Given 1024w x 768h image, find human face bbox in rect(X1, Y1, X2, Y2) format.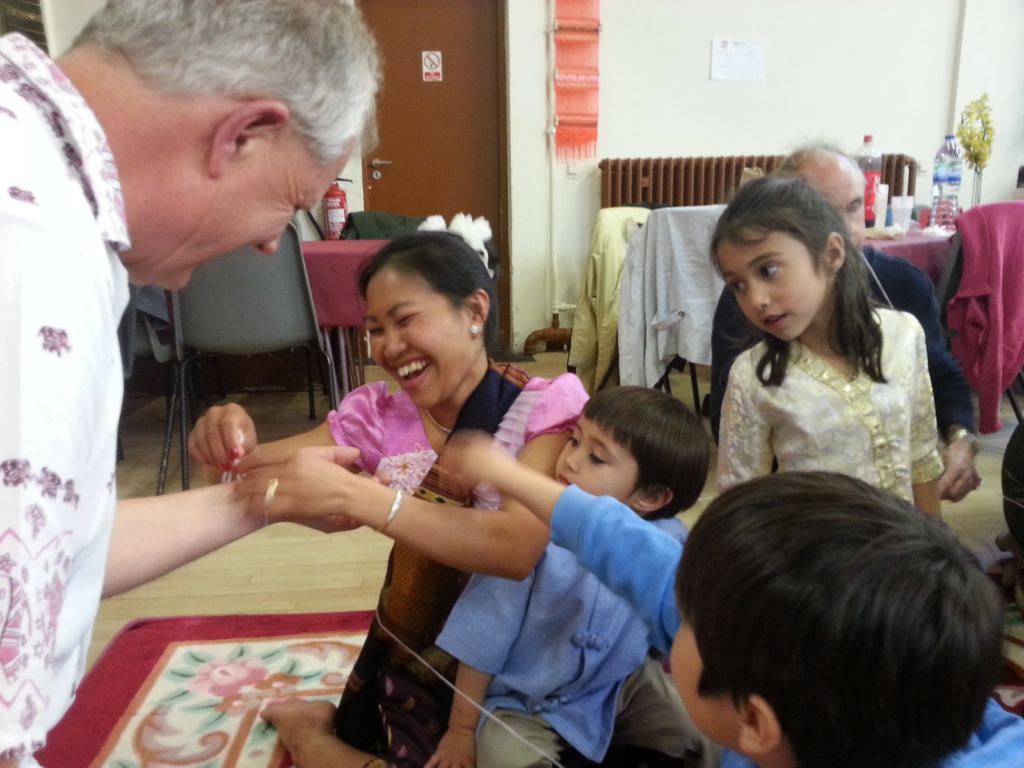
rect(671, 617, 748, 749).
